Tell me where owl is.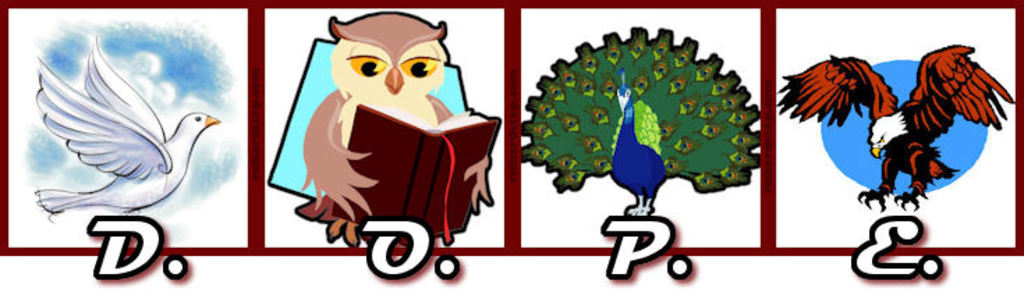
owl is at x1=286 y1=11 x2=502 y2=264.
